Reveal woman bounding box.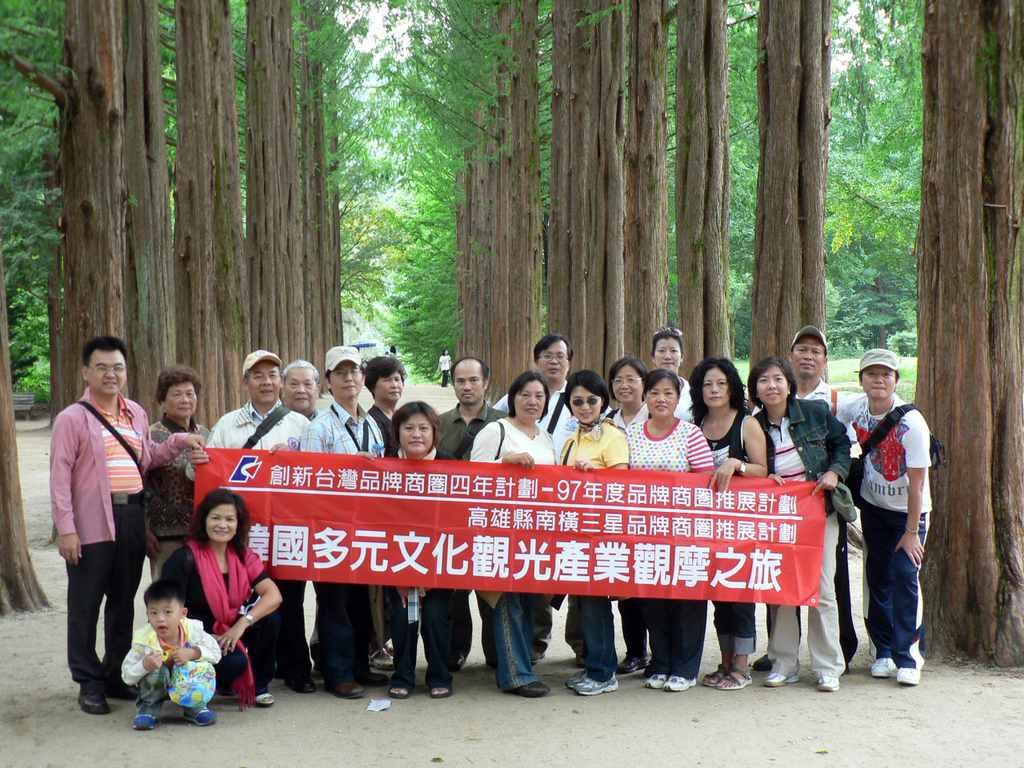
Revealed: [left=622, top=371, right=717, bottom=693].
